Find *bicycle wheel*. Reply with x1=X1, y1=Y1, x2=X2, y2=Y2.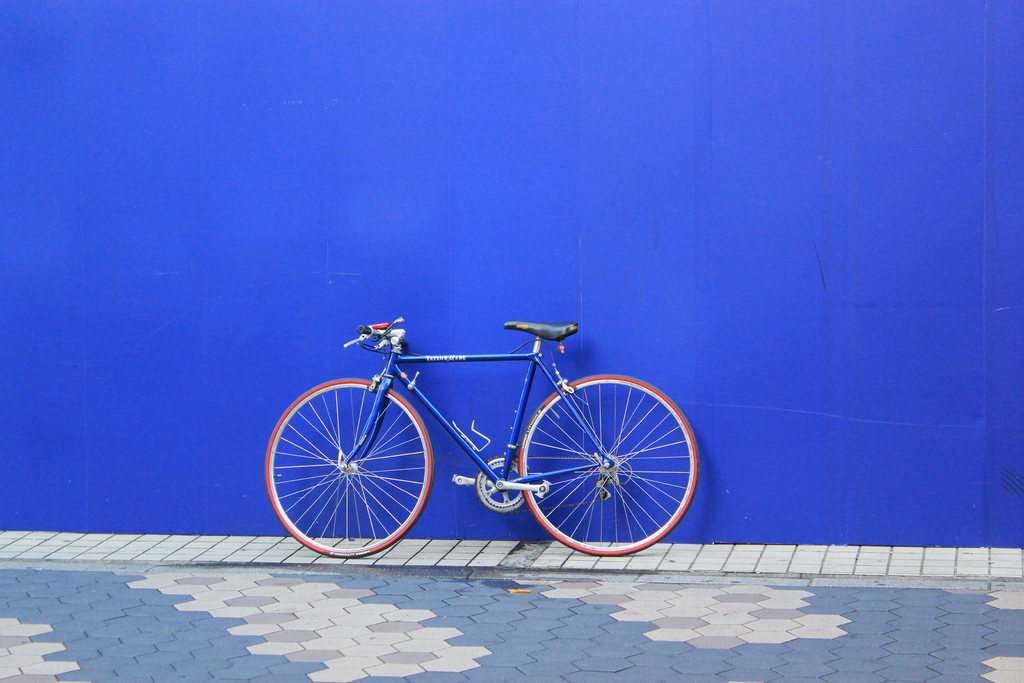
x1=494, y1=383, x2=692, y2=568.
